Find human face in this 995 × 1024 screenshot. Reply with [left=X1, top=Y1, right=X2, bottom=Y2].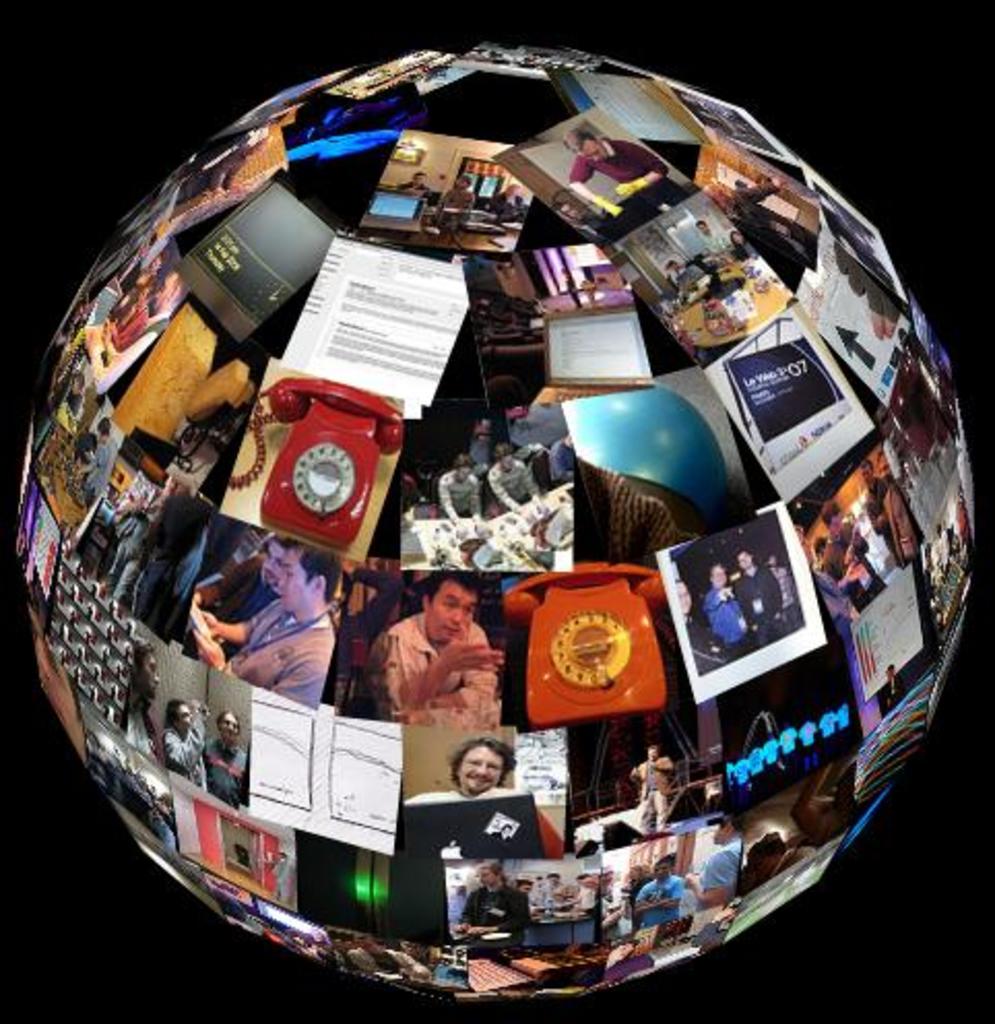
[left=425, top=580, right=479, bottom=644].
